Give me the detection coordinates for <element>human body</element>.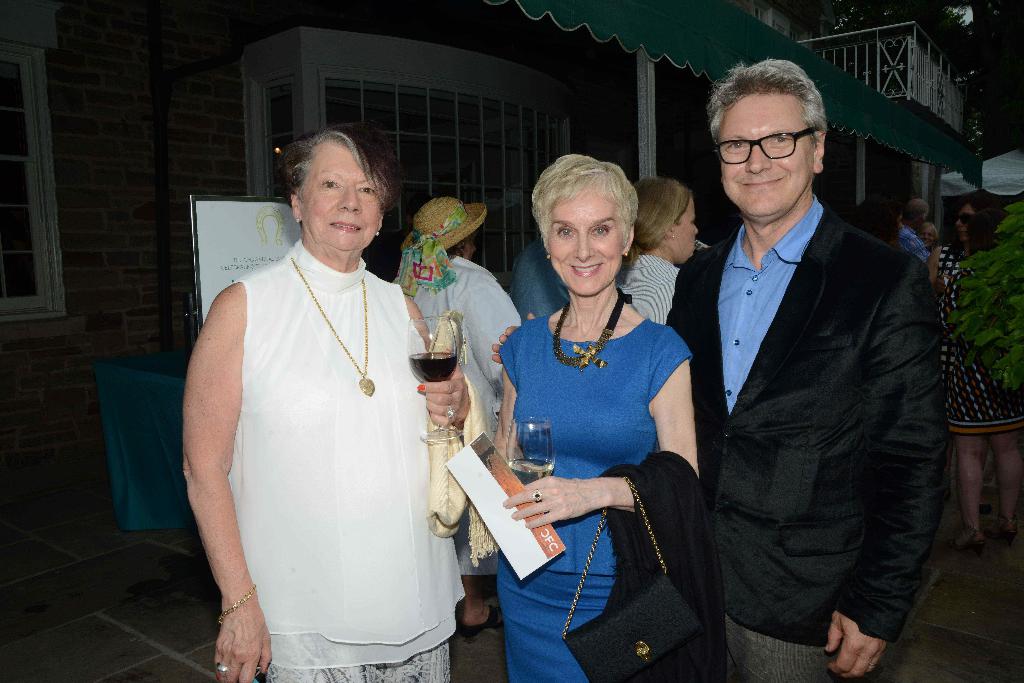
x1=381, y1=182, x2=527, y2=641.
